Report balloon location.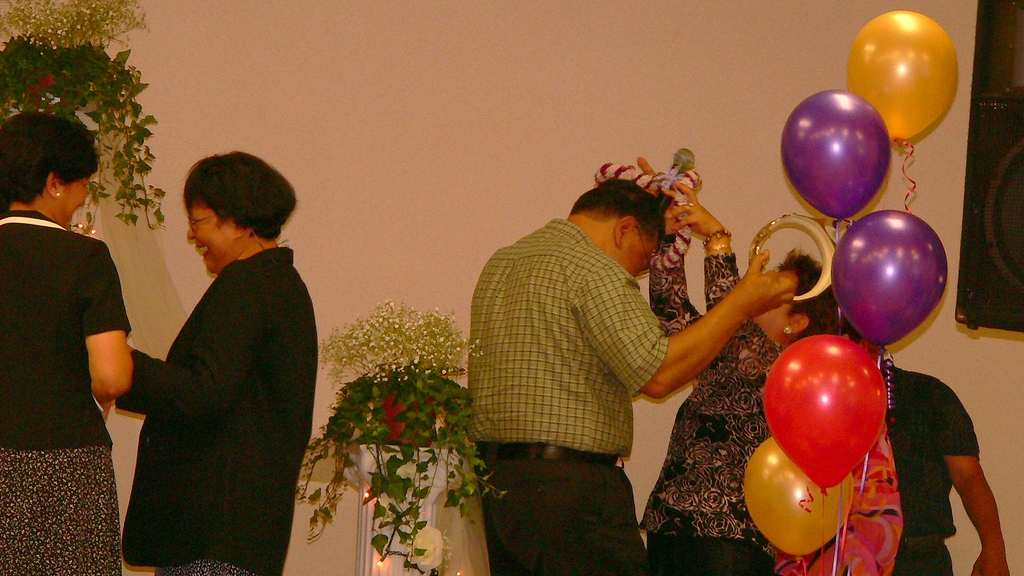
Report: region(741, 437, 854, 563).
